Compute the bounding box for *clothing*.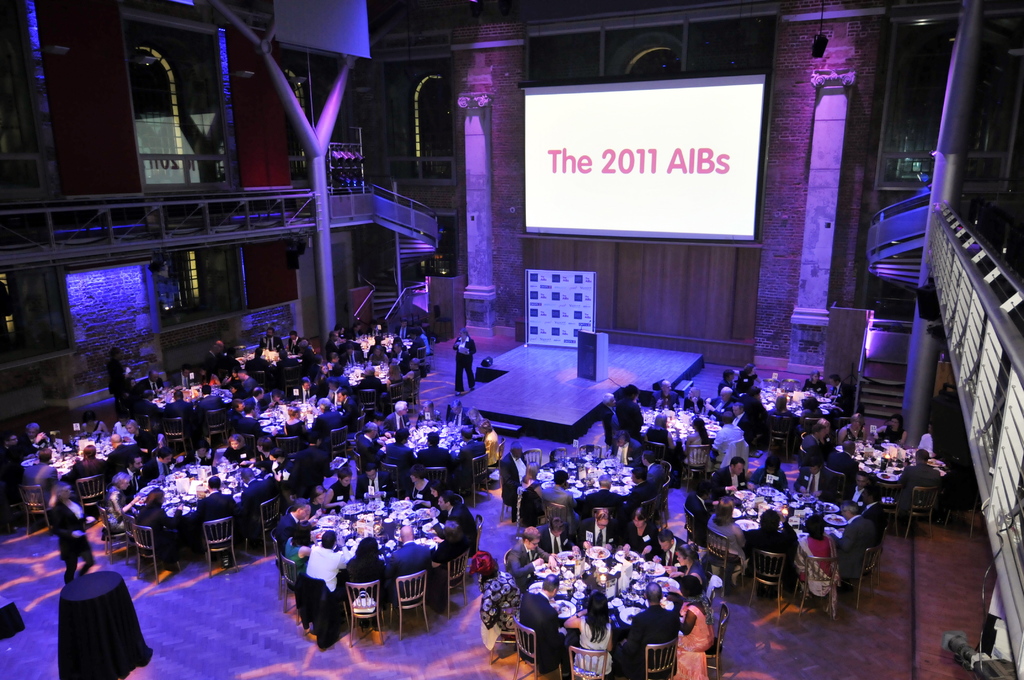
539/530/570/556.
